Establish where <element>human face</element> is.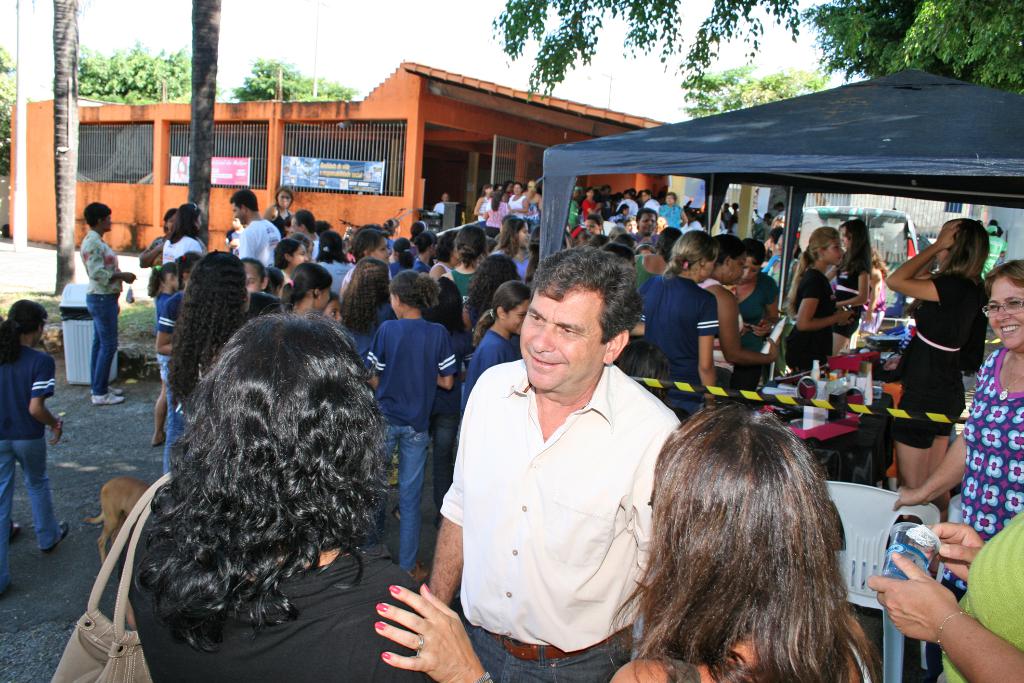
Established at (x1=292, y1=243, x2=307, y2=263).
